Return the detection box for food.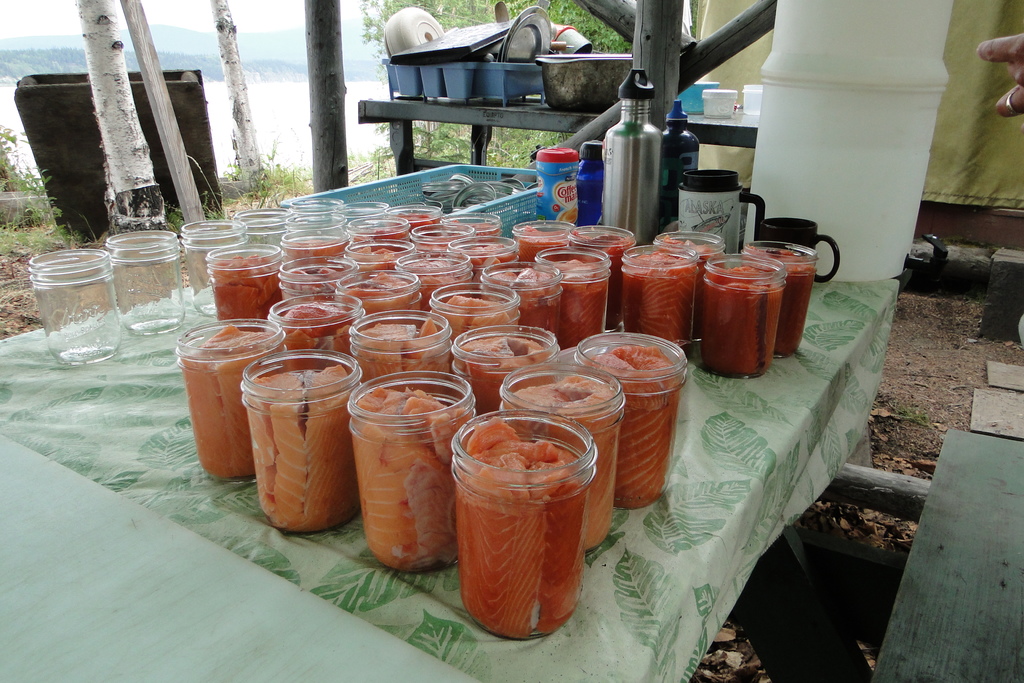
detection(353, 238, 409, 276).
